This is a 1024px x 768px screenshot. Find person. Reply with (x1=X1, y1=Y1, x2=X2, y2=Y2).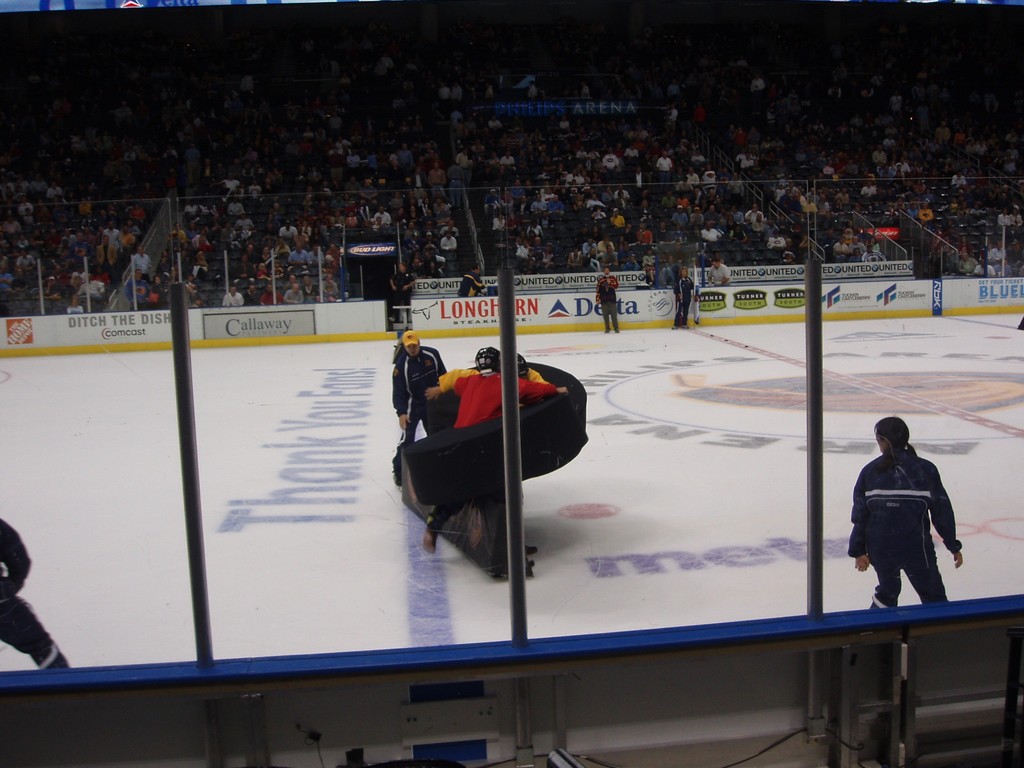
(x1=596, y1=271, x2=622, y2=333).
